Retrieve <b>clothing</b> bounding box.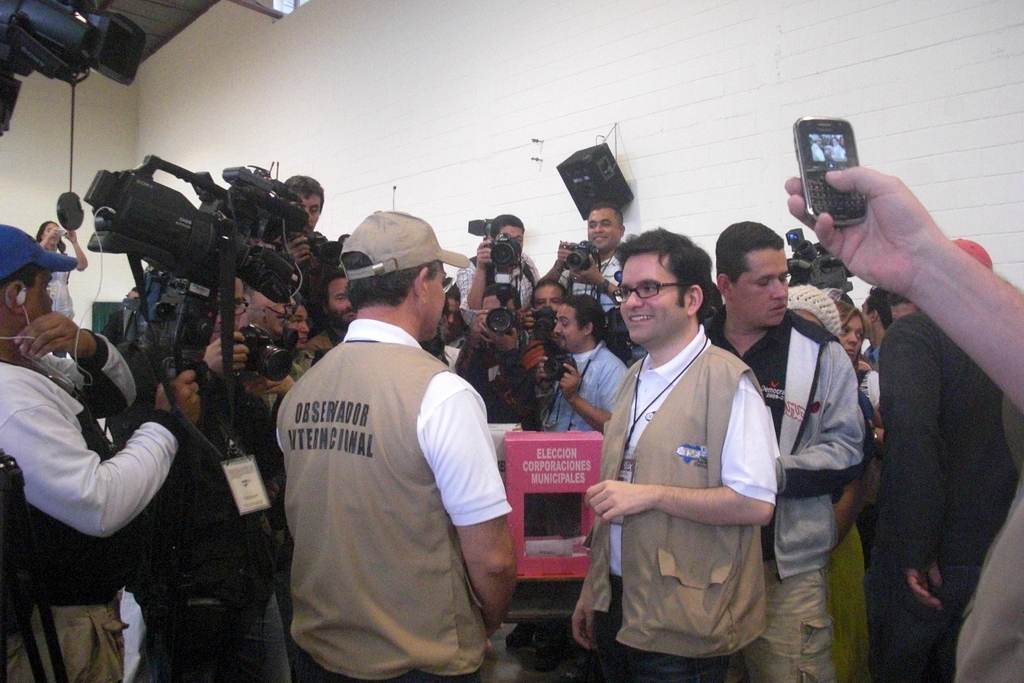
Bounding box: <region>705, 315, 861, 682</region>.
